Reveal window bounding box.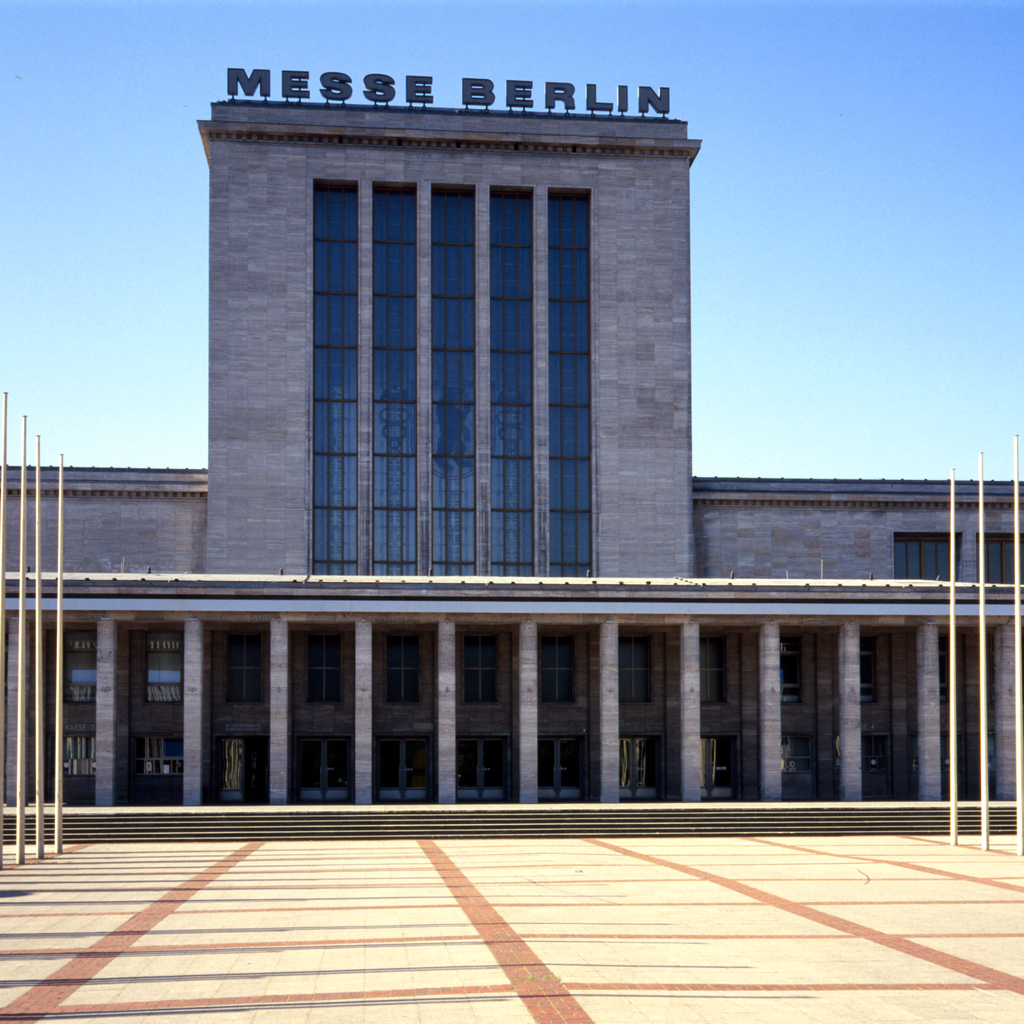
Revealed: box=[780, 633, 806, 703].
